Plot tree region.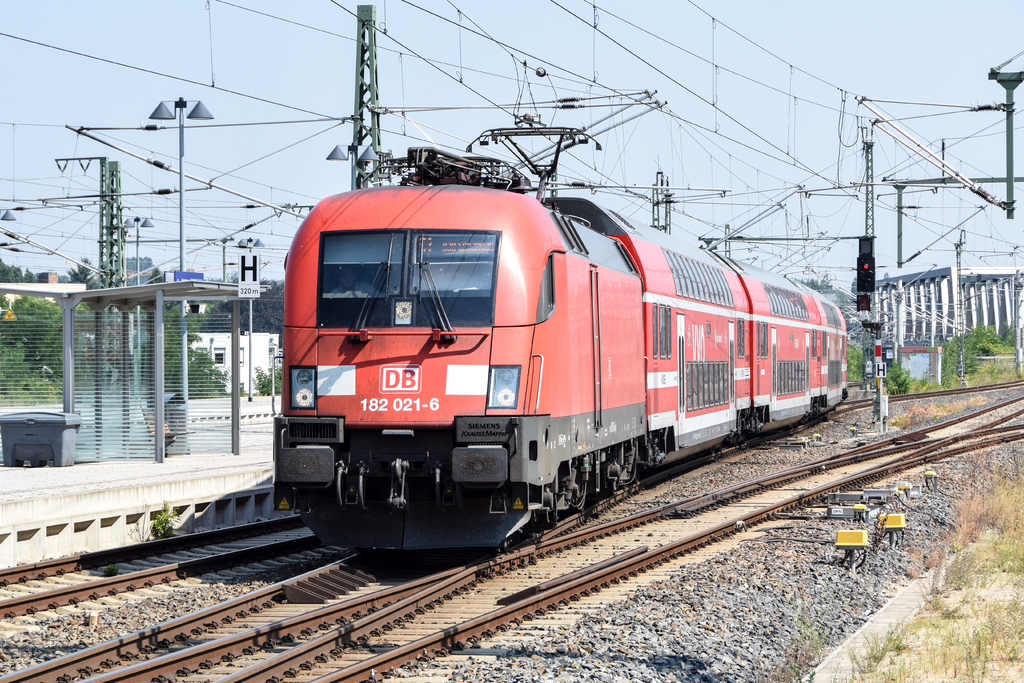
Plotted at 205:280:286:353.
